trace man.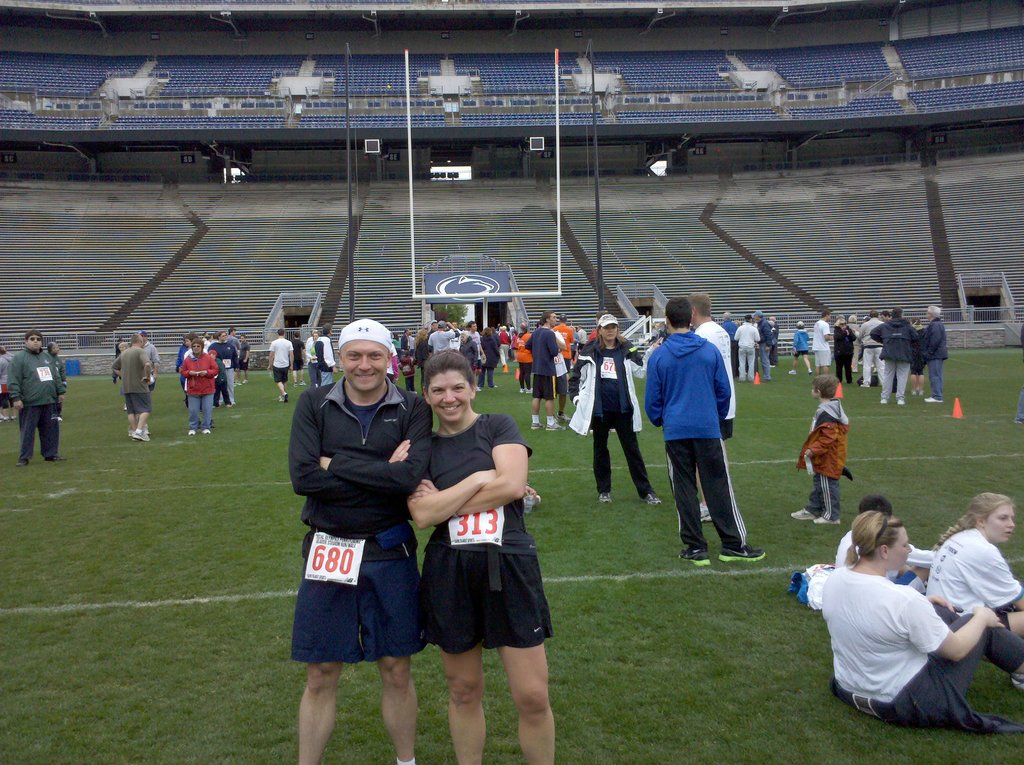
Traced to (x1=268, y1=327, x2=294, y2=402).
